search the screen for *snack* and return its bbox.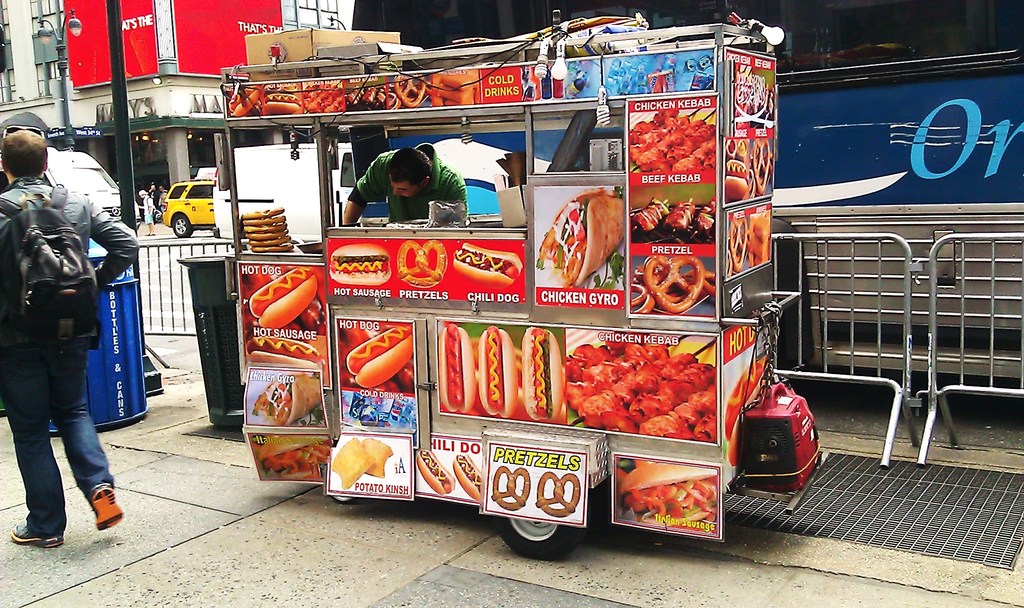
Found: {"x1": 331, "y1": 244, "x2": 391, "y2": 285}.
